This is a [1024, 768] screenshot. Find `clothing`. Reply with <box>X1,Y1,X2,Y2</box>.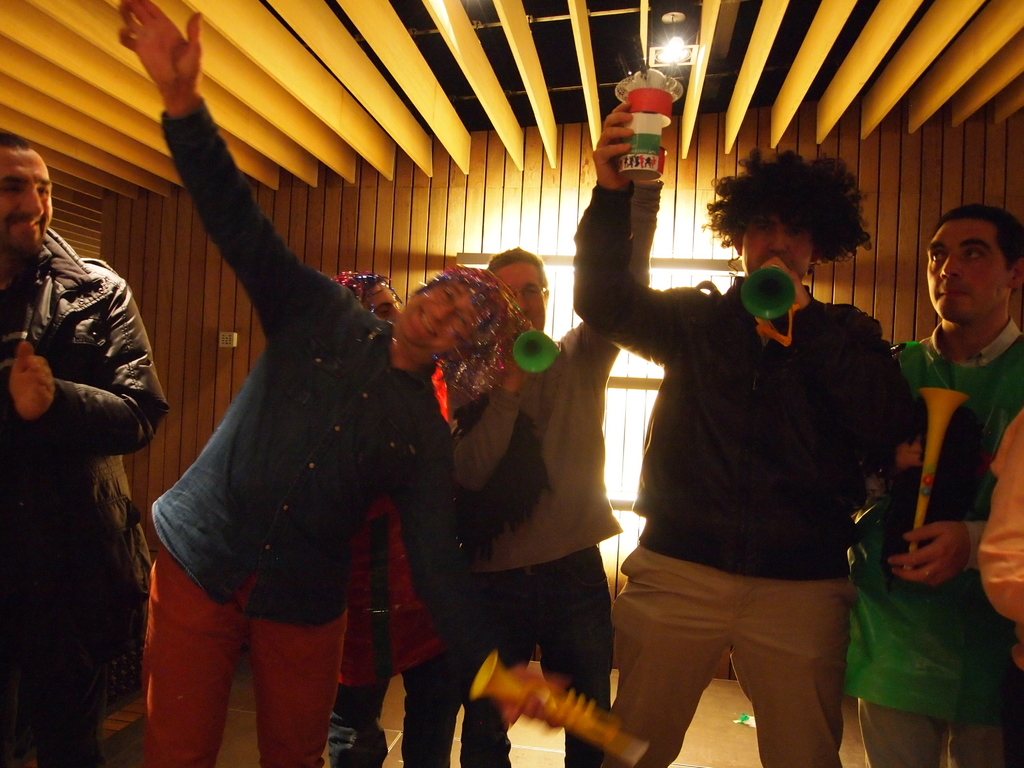
<box>605,196,913,725</box>.
